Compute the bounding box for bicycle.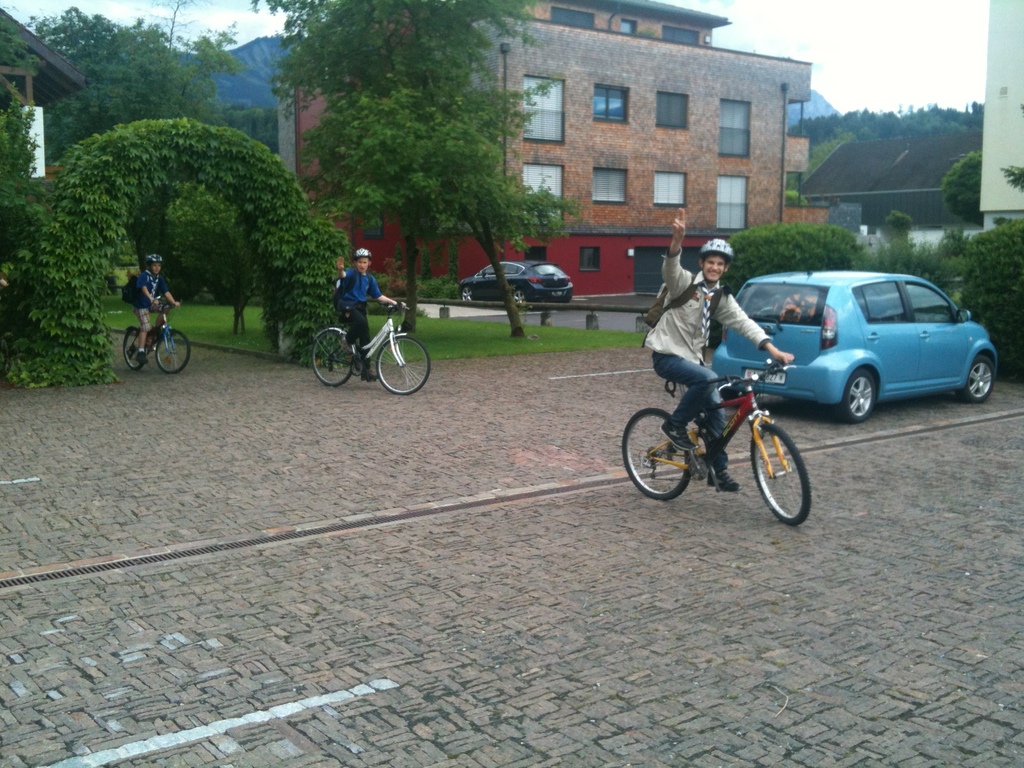
122, 300, 199, 376.
